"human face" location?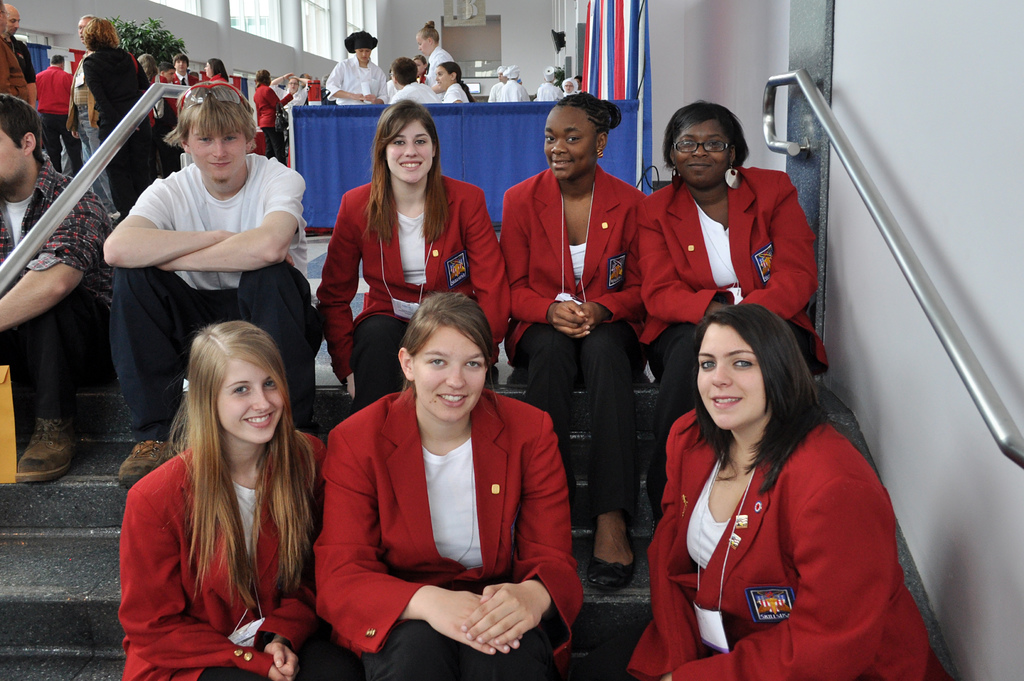
[x1=178, y1=61, x2=186, y2=72]
